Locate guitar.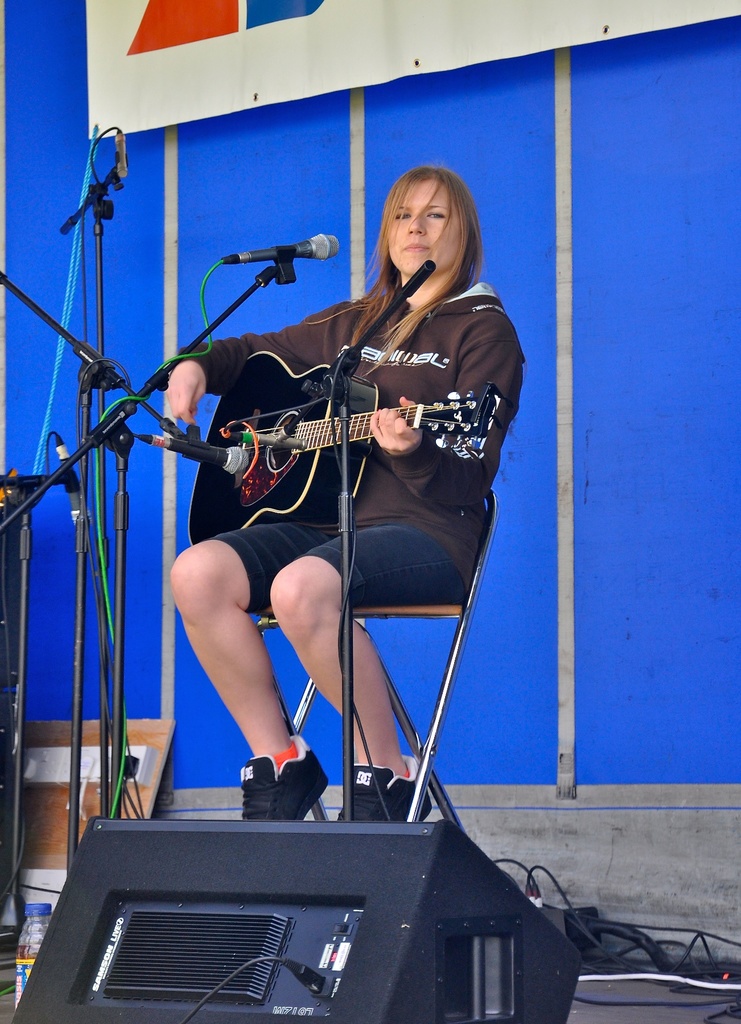
Bounding box: {"left": 181, "top": 349, "right": 500, "bottom": 543}.
